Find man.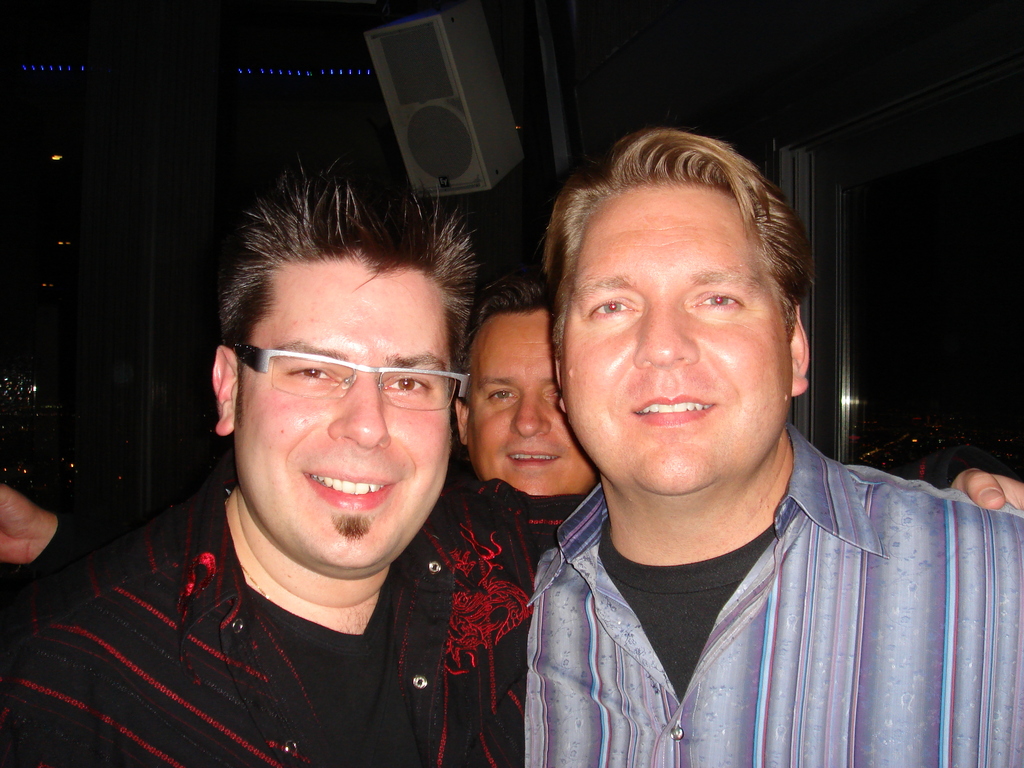
[453, 280, 607, 495].
